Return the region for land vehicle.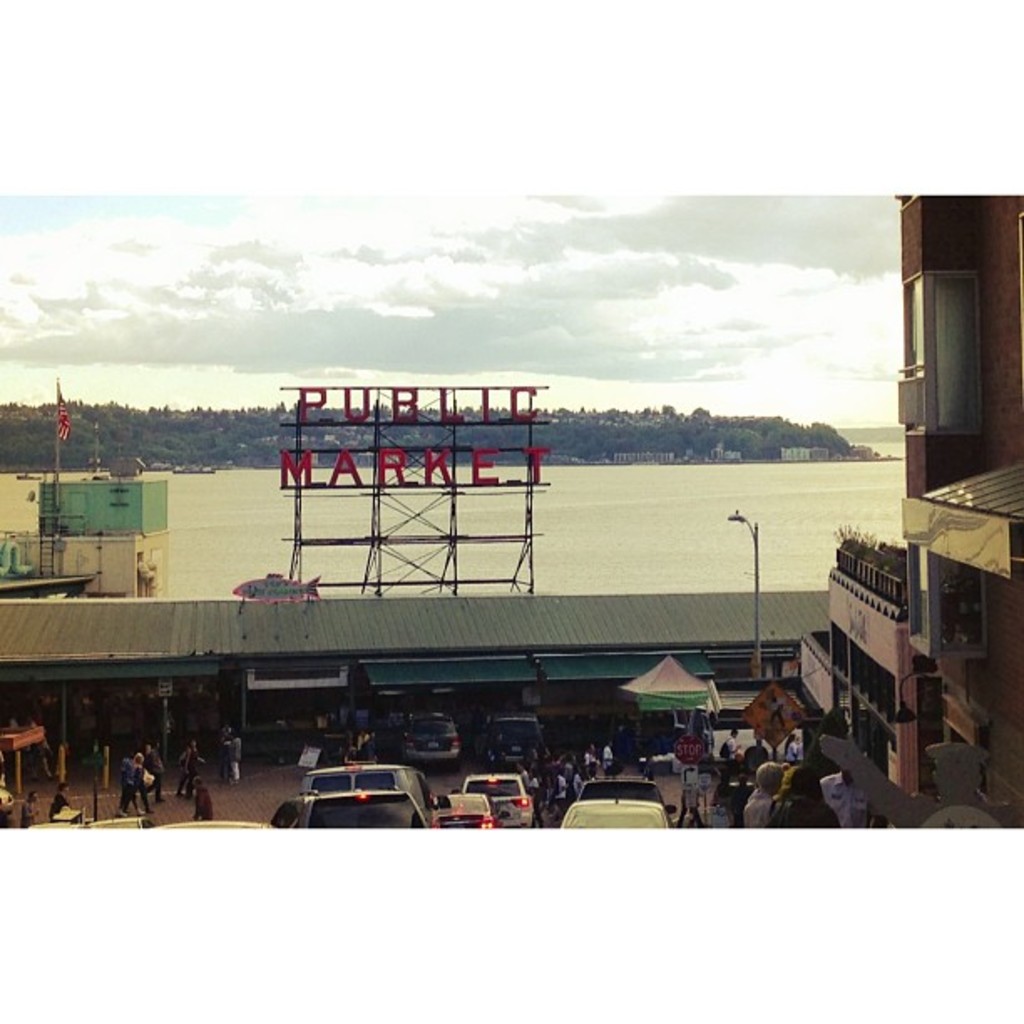
bbox=(85, 813, 156, 833).
